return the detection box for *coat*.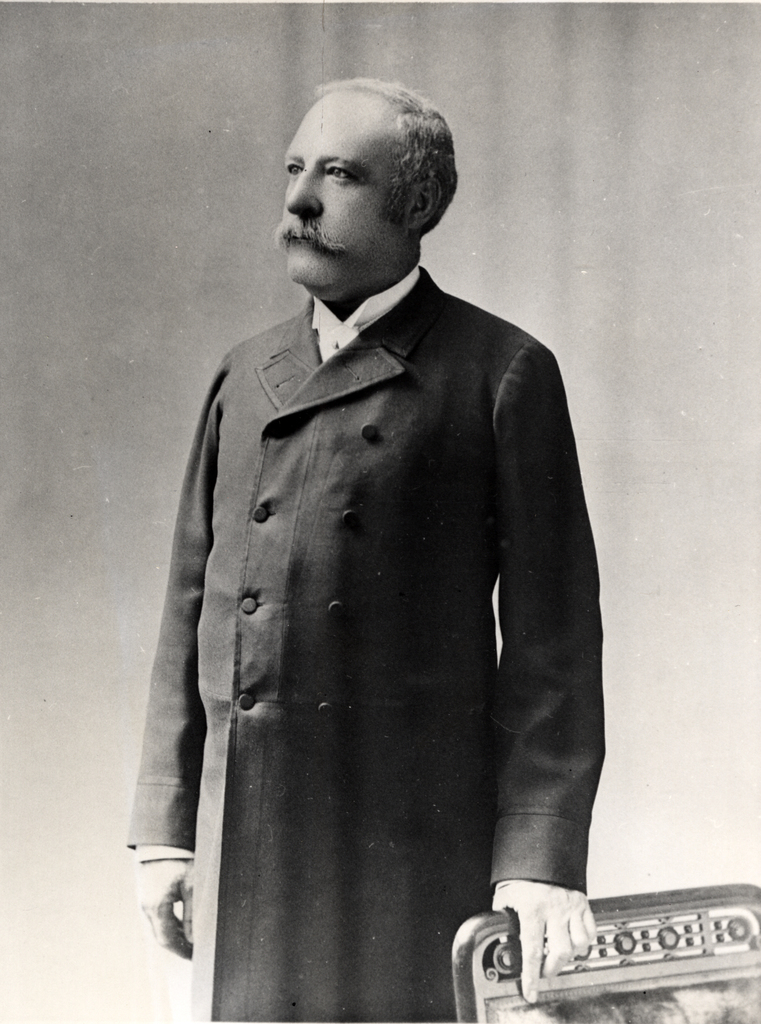
(152, 262, 600, 979).
